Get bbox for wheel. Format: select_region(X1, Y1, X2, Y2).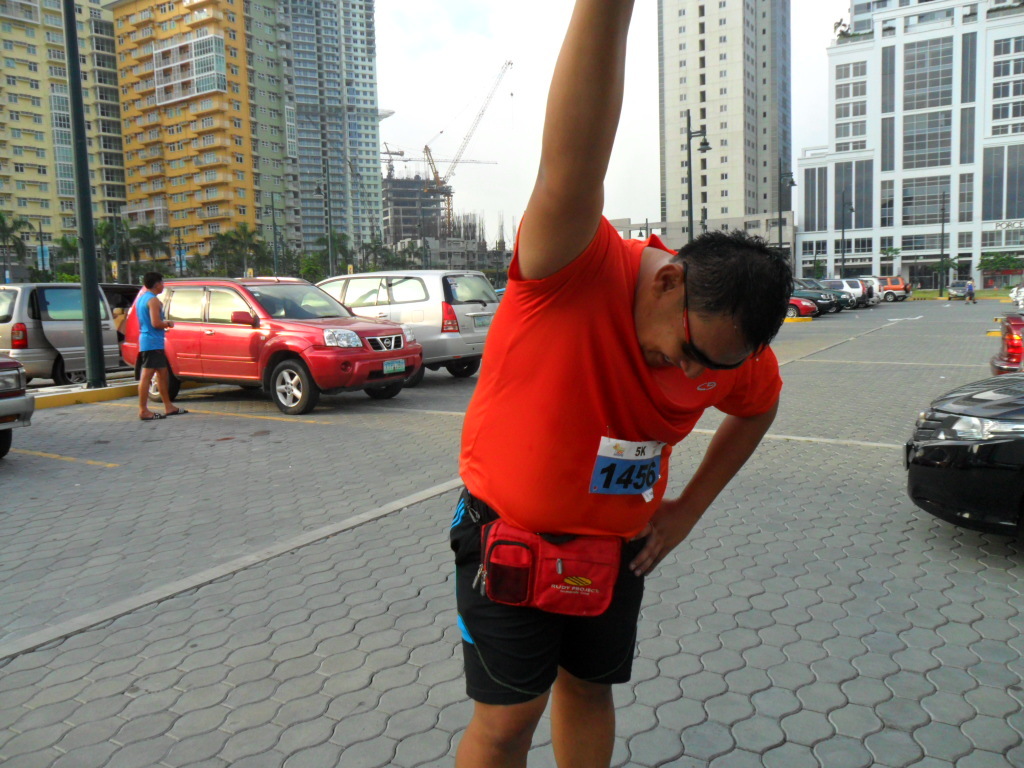
select_region(831, 301, 840, 311).
